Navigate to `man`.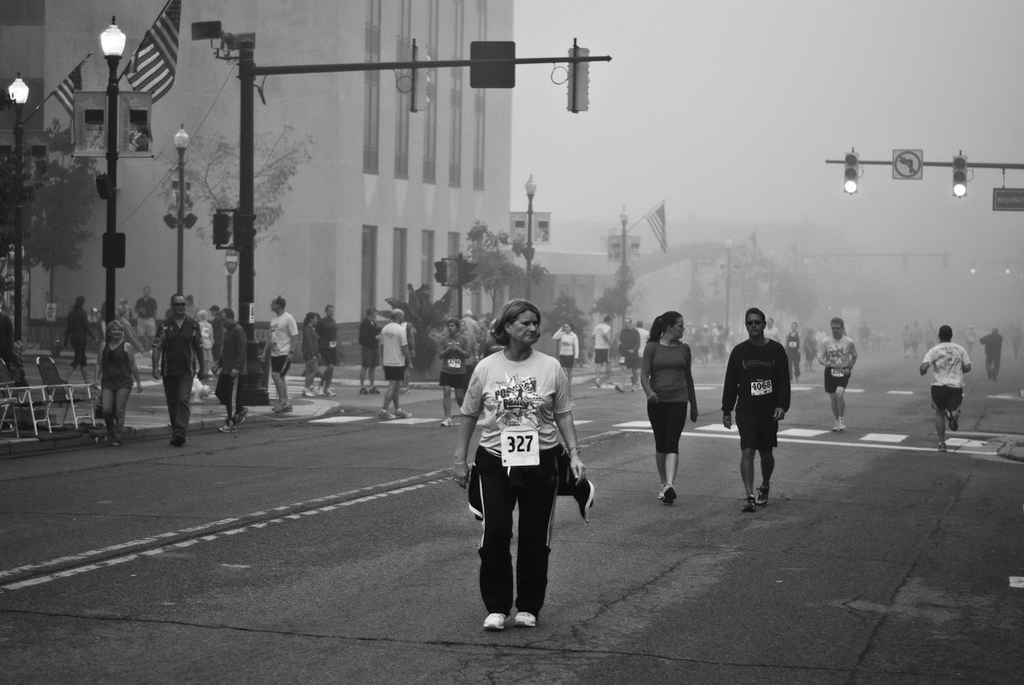
Navigation target: l=148, t=289, r=206, b=449.
